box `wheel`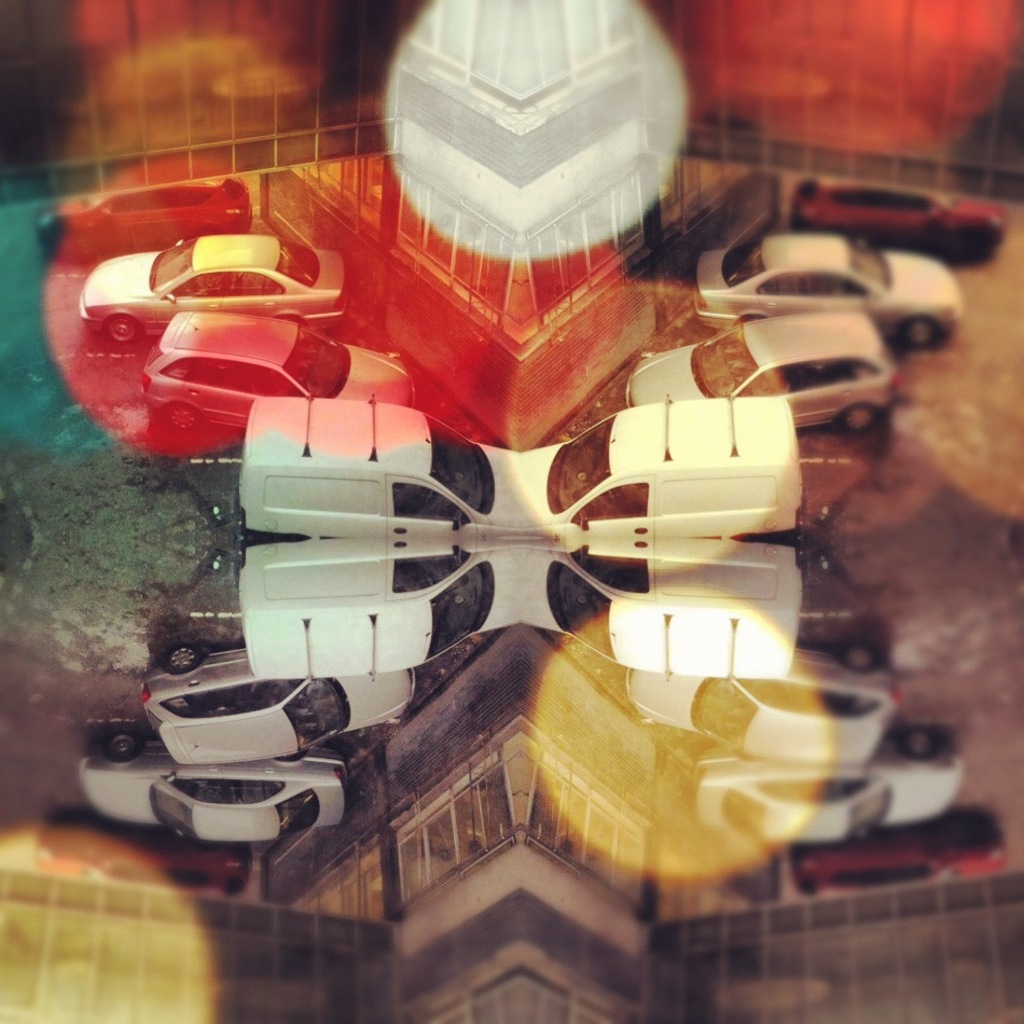
(897, 320, 940, 356)
